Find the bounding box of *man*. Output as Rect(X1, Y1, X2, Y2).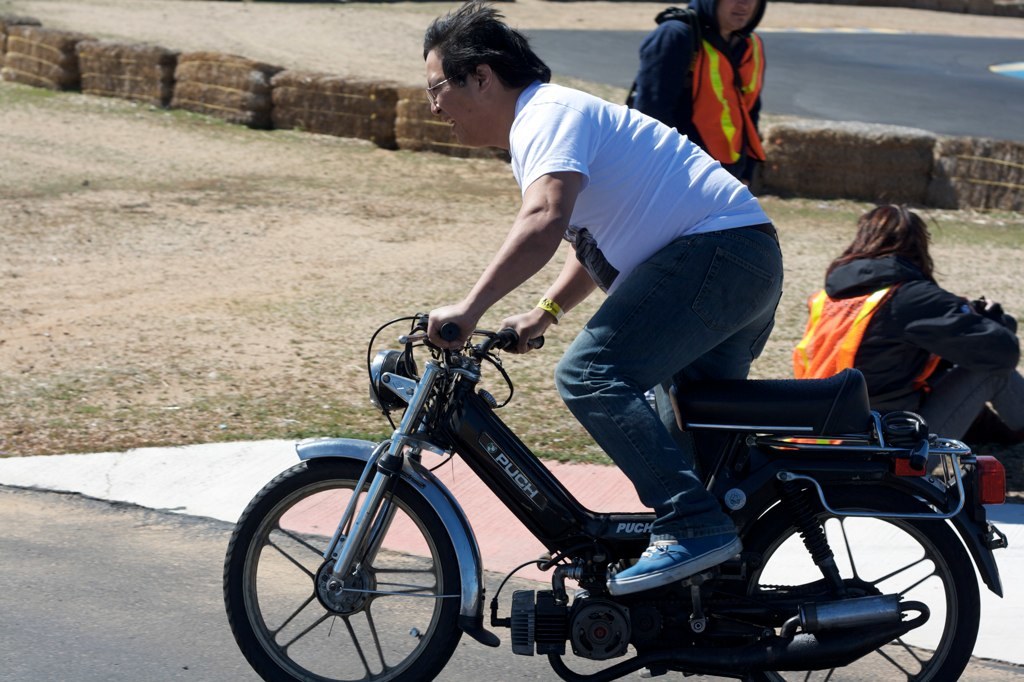
Rect(394, 30, 813, 459).
